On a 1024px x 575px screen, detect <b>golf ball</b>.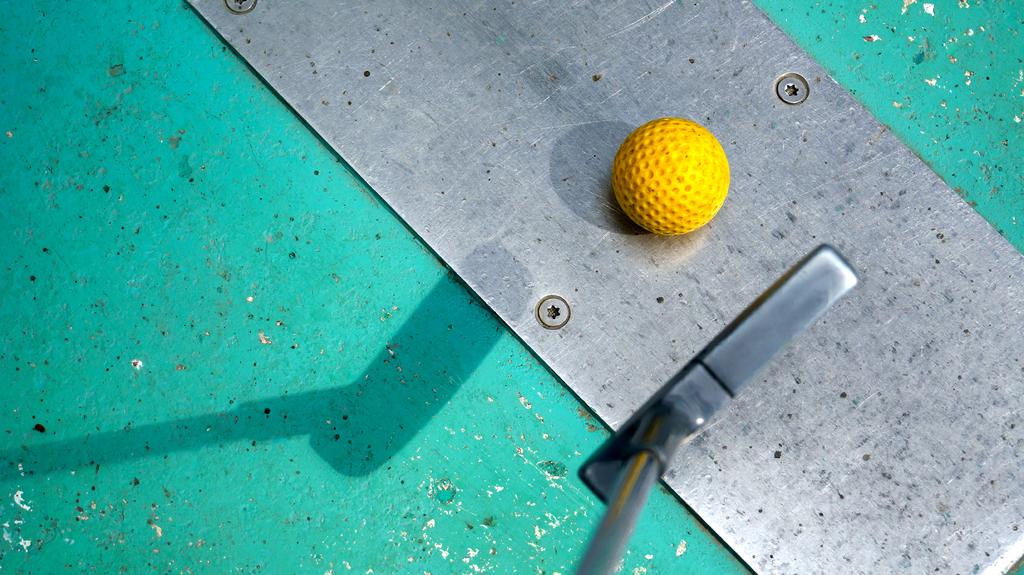
box(615, 118, 742, 234).
